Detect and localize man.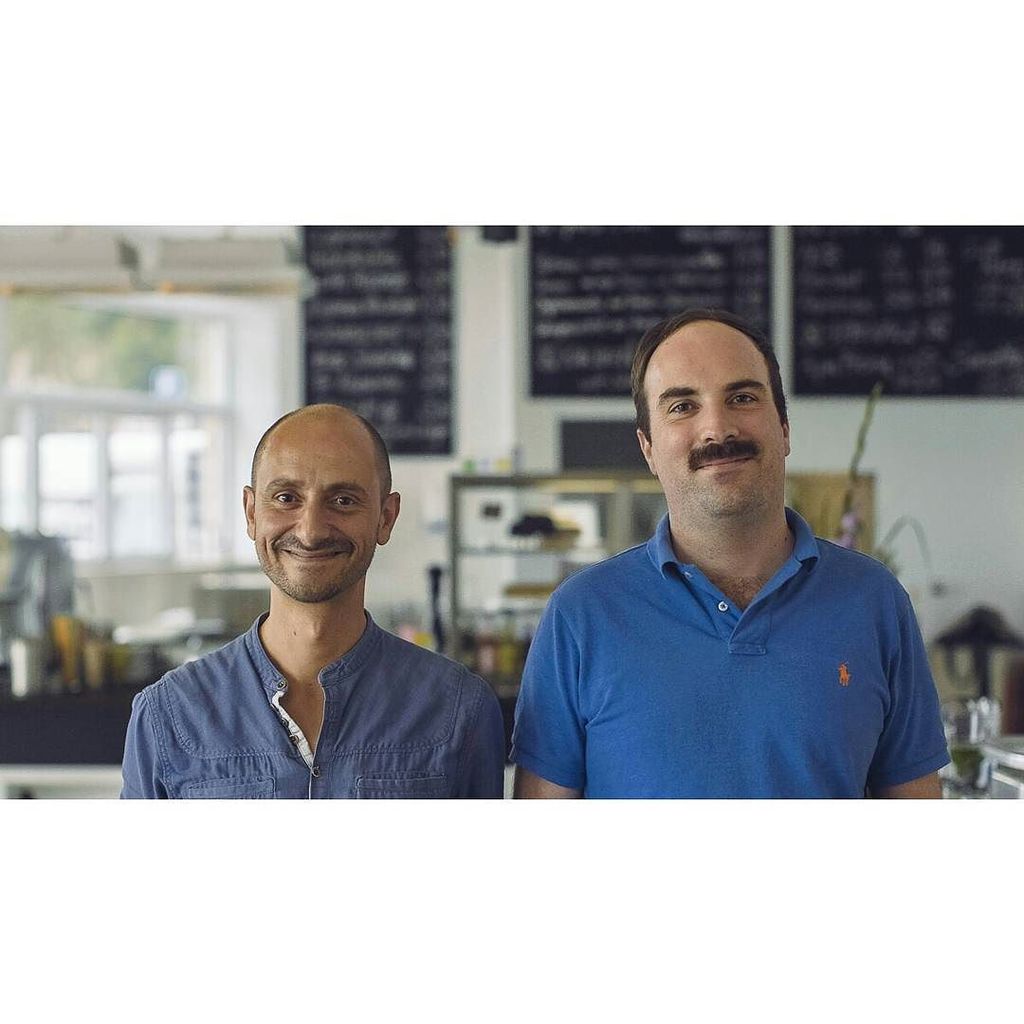
Localized at l=104, t=416, r=518, b=832.
